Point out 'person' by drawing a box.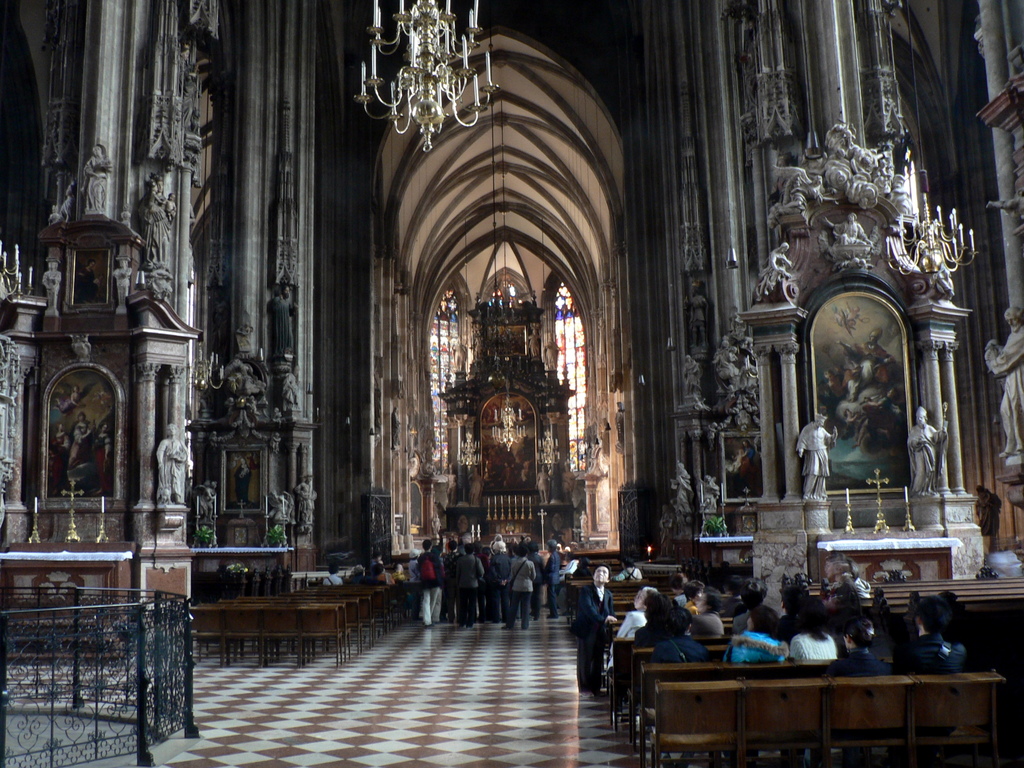
BBox(612, 583, 664, 640).
